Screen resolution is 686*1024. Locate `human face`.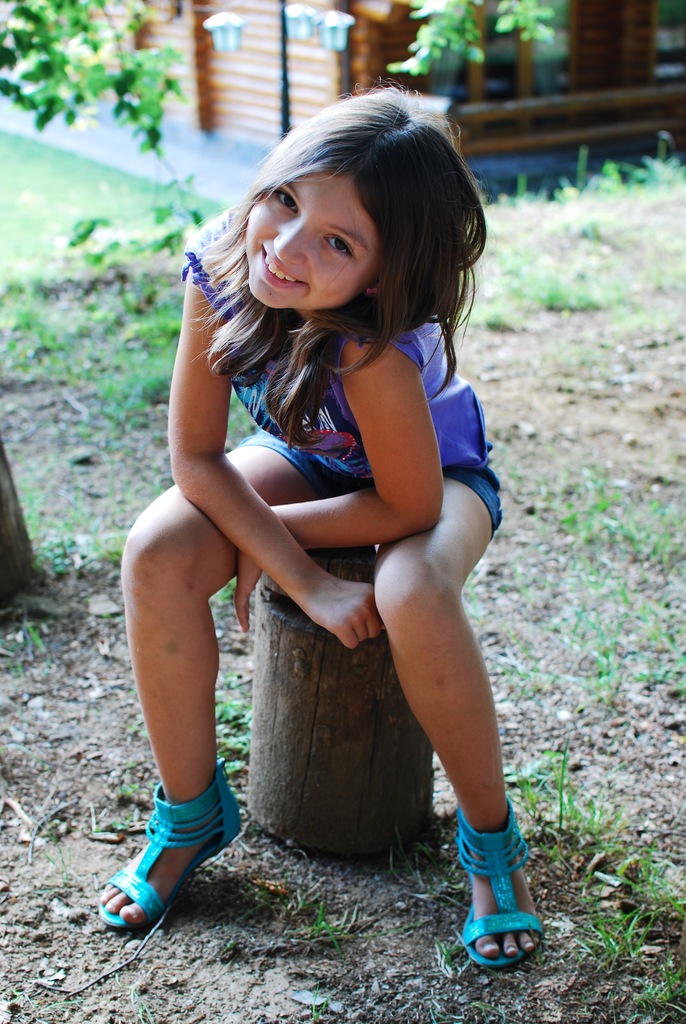
248, 170, 379, 310.
